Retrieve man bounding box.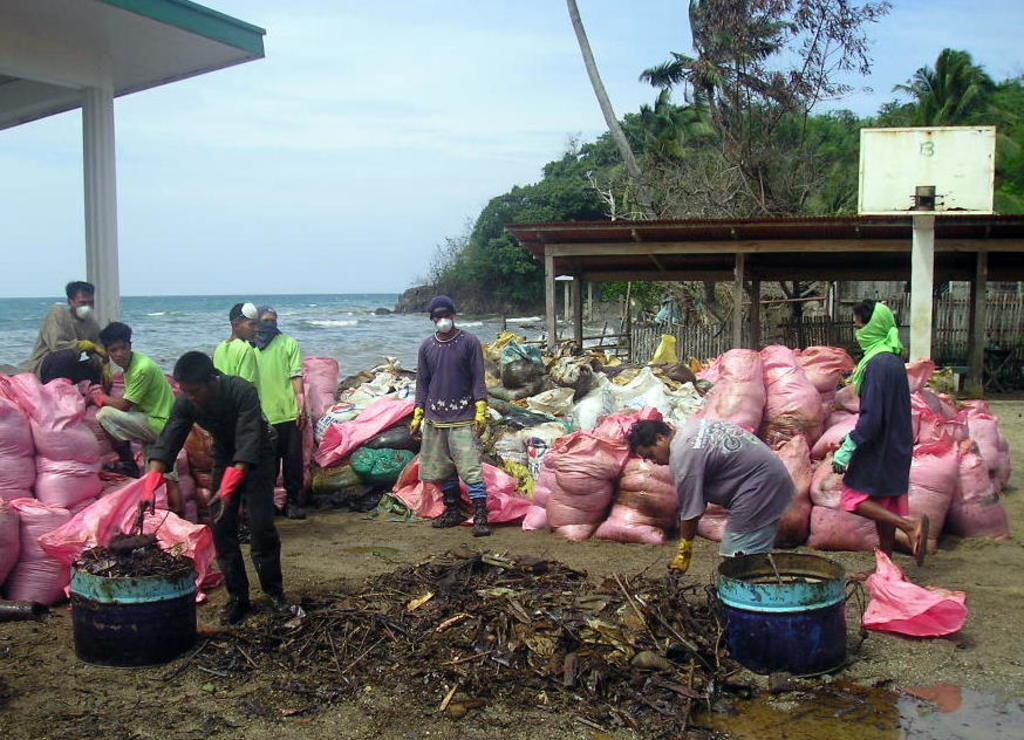
Bounding box: <box>400,295,487,535</box>.
